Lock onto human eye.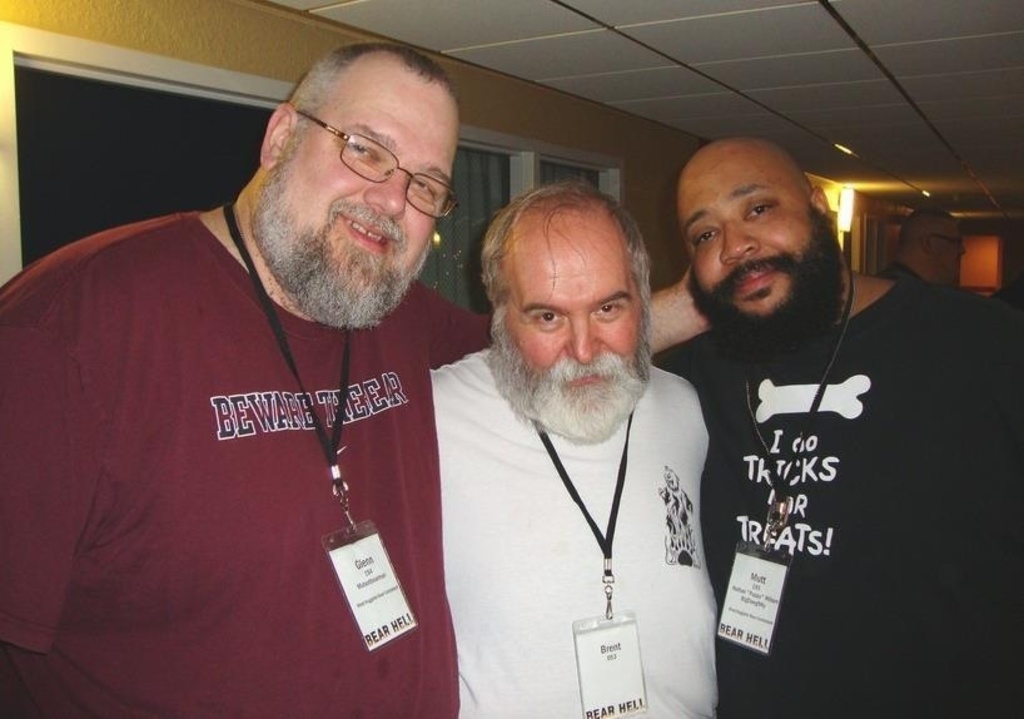
Locked: l=527, t=308, r=563, b=329.
